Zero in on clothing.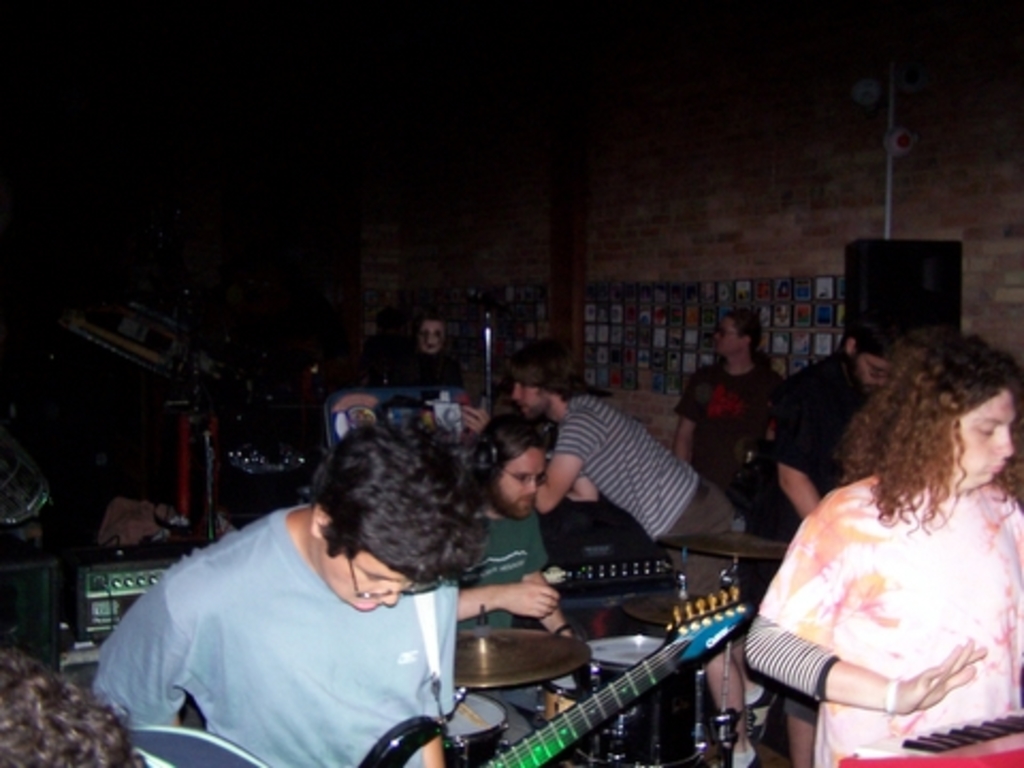
Zeroed in: {"left": 687, "top": 348, "right": 777, "bottom": 495}.
